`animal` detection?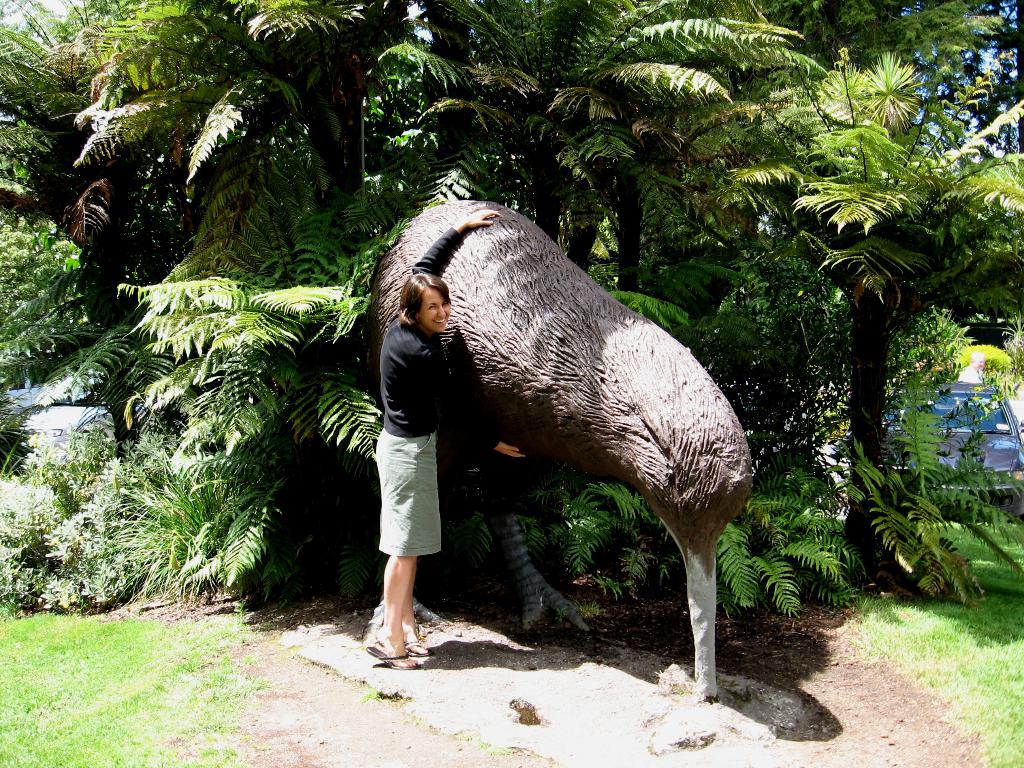
{"left": 360, "top": 198, "right": 752, "bottom": 705}
